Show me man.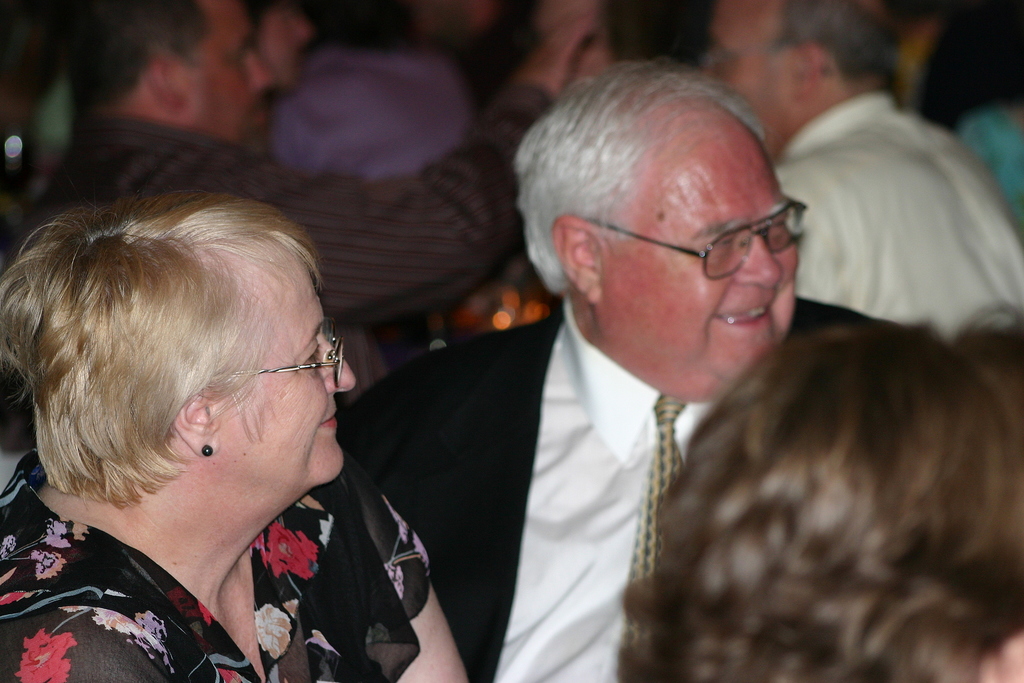
man is here: pyautogui.locateOnScreen(28, 0, 600, 332).
